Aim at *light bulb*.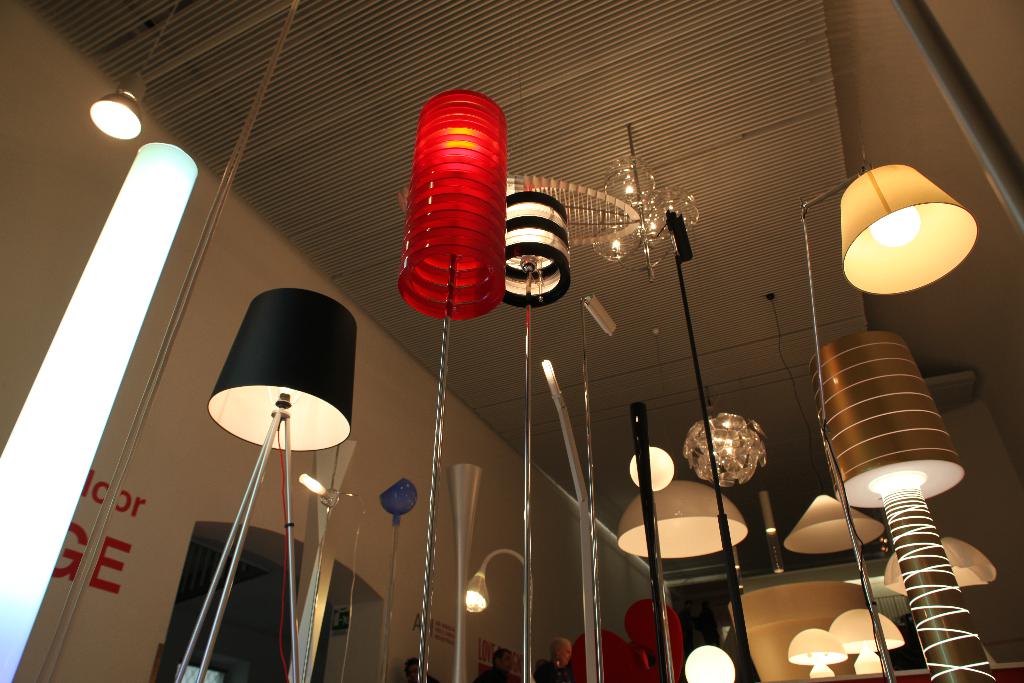
Aimed at box=[299, 476, 329, 501].
